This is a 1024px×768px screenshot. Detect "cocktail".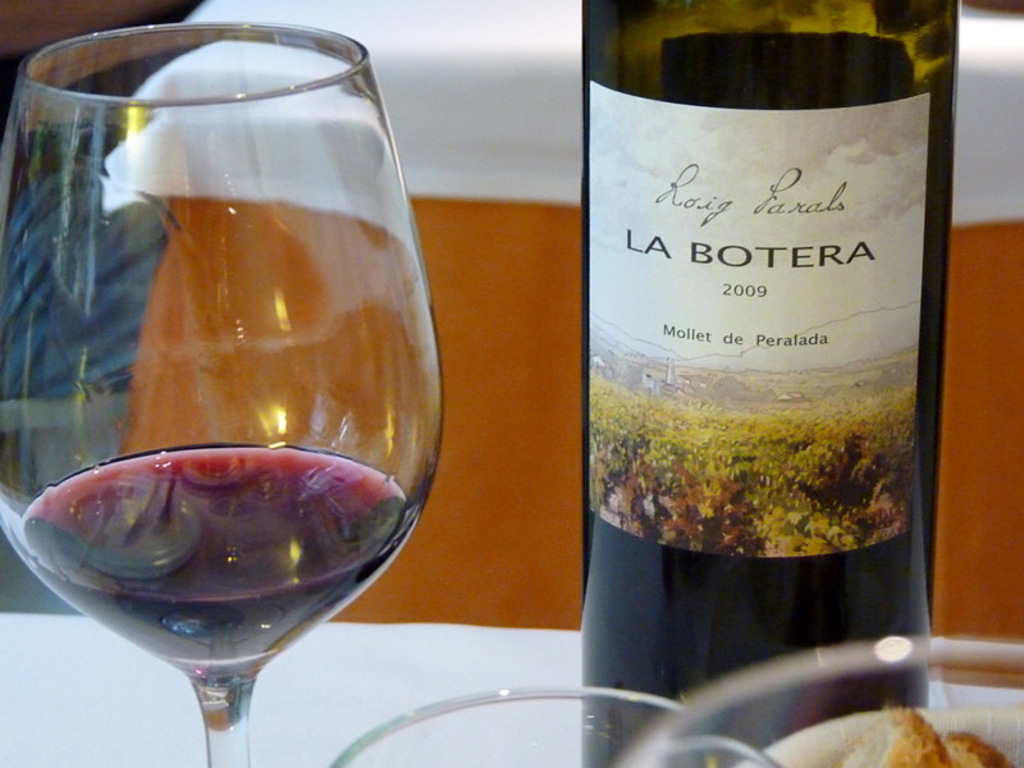
bbox=(0, 17, 444, 767).
